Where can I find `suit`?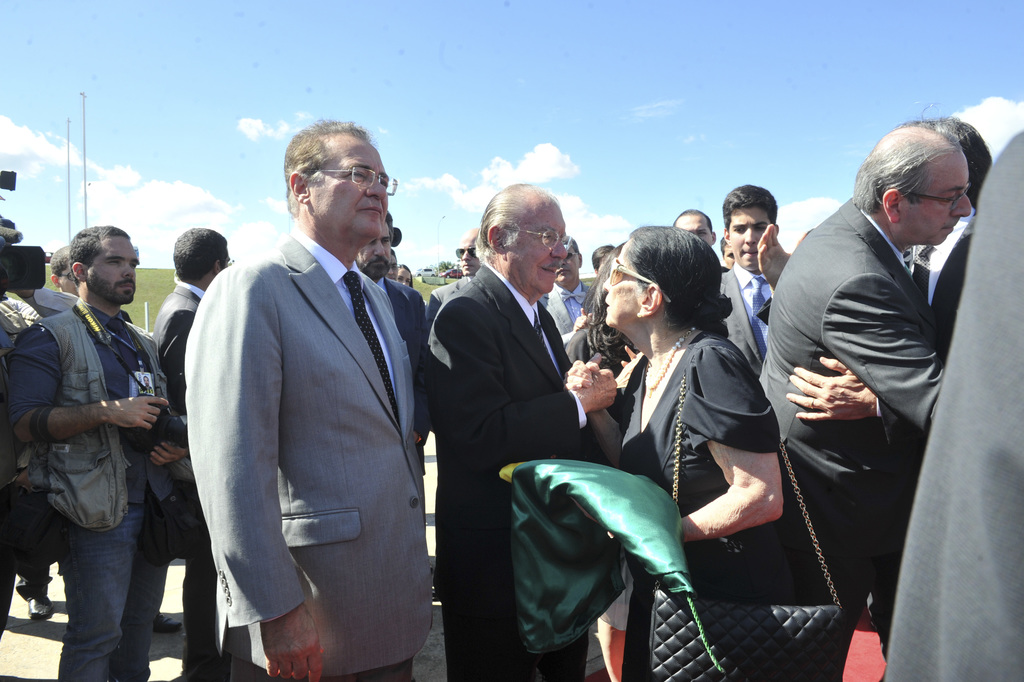
You can find it at 544, 278, 597, 338.
